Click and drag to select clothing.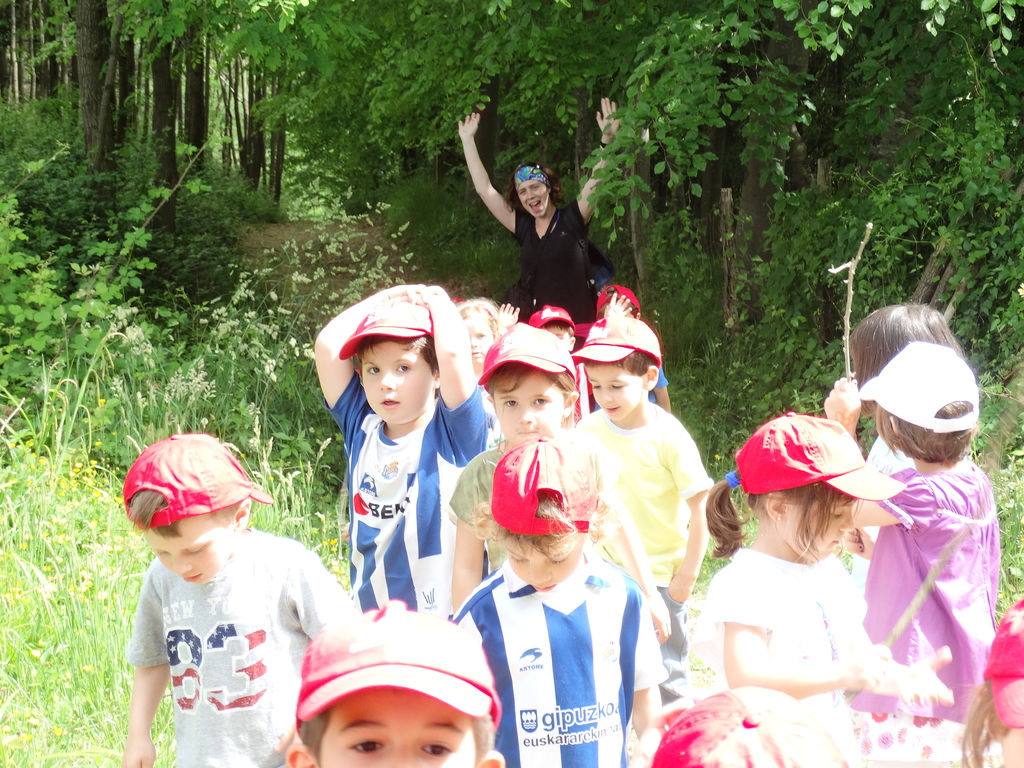
Selection: 457/543/668/767.
